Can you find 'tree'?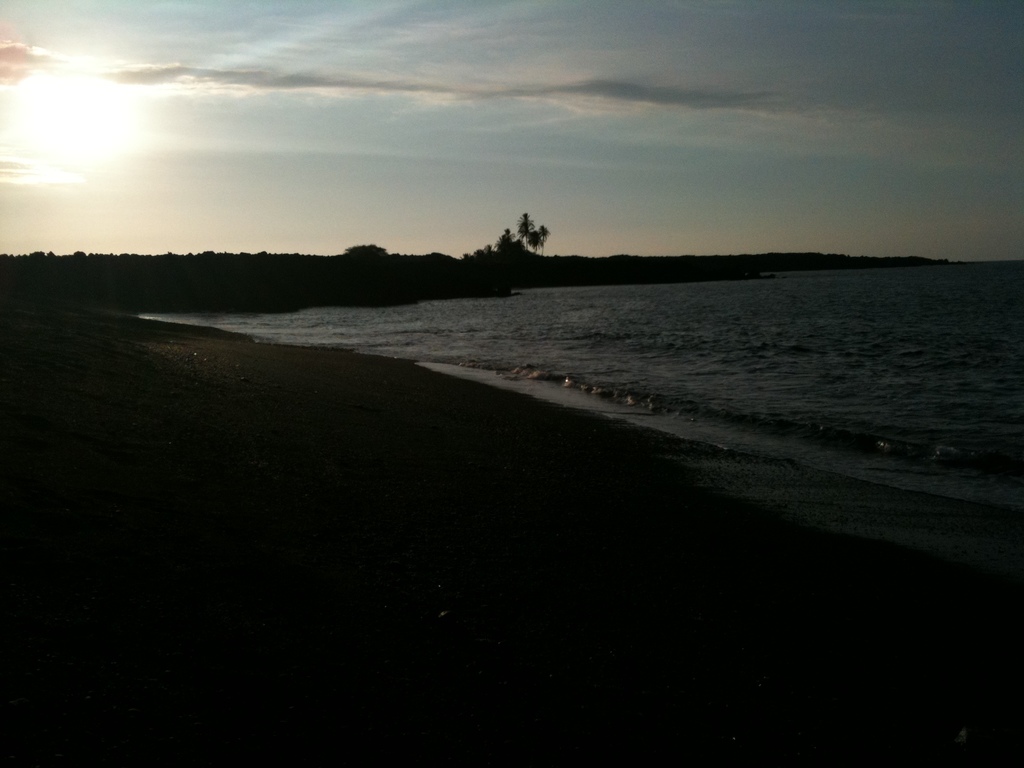
Yes, bounding box: (x1=516, y1=209, x2=535, y2=252).
